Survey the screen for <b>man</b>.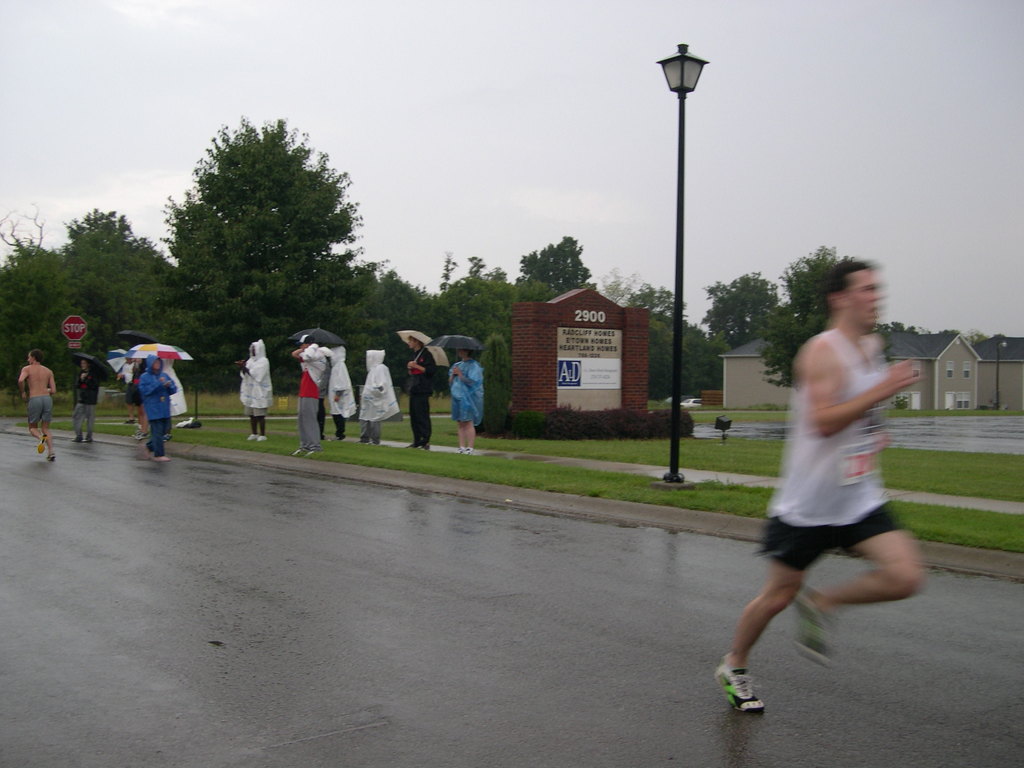
Survey found: [402,332,436,450].
